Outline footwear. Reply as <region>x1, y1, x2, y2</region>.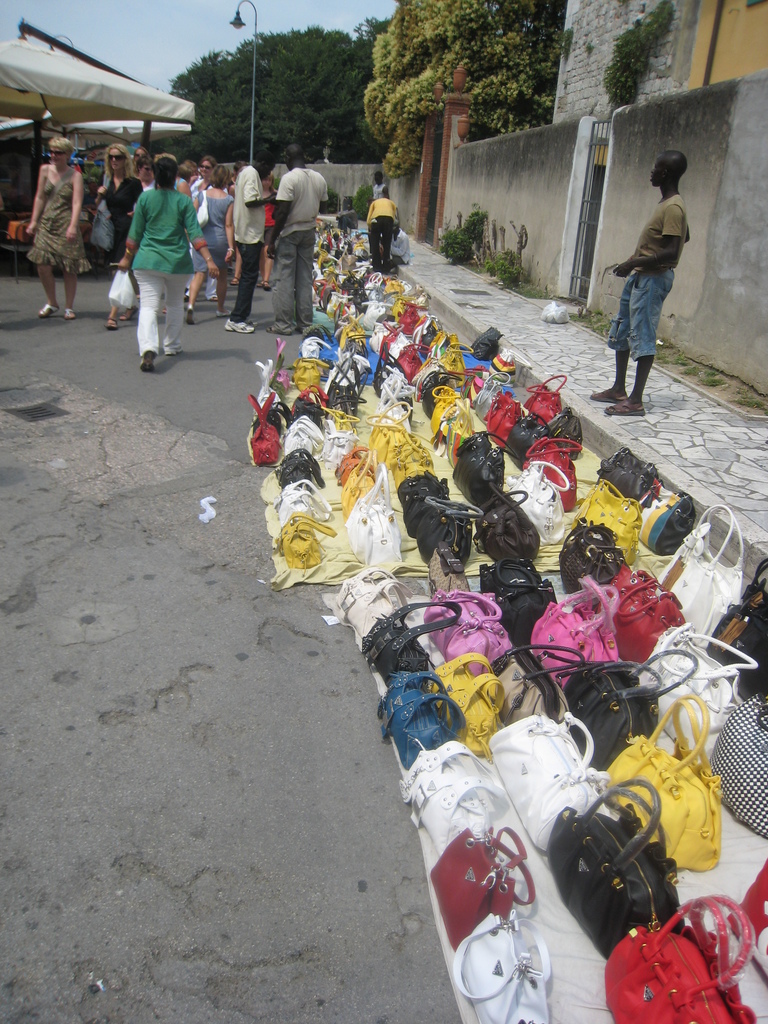
<region>188, 305, 195, 325</region>.
